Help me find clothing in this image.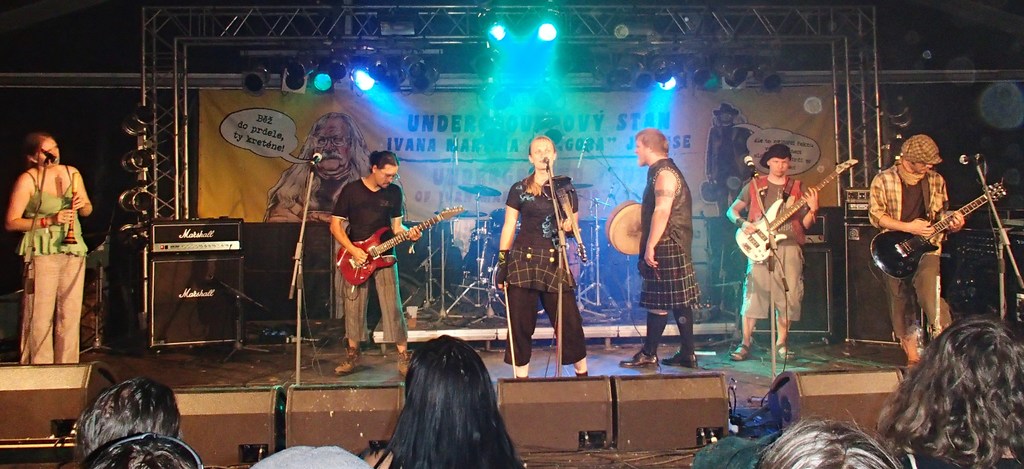
Found it: 866/161/952/341.
